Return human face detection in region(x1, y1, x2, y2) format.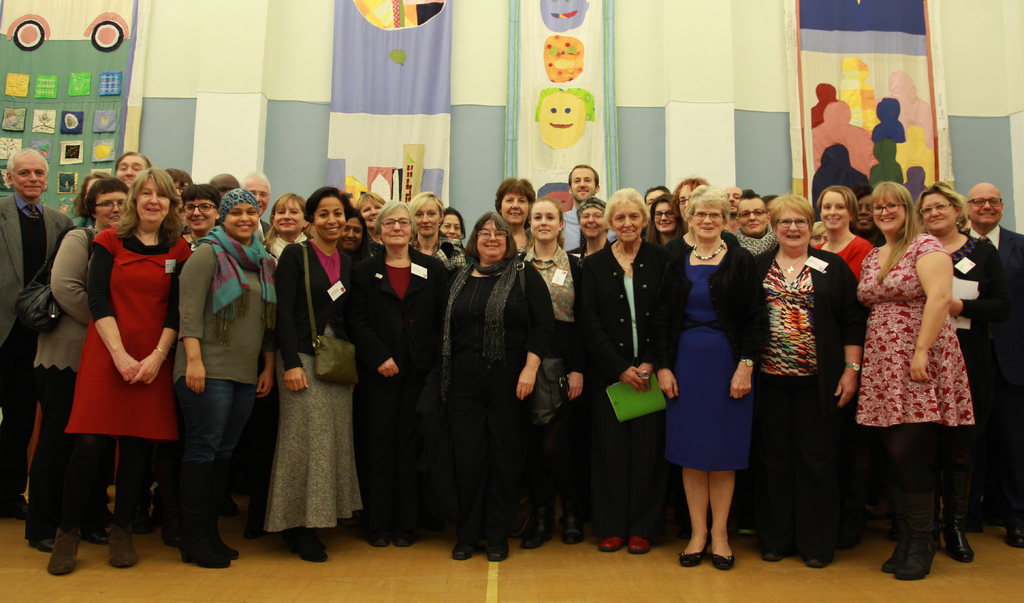
region(608, 205, 639, 233).
